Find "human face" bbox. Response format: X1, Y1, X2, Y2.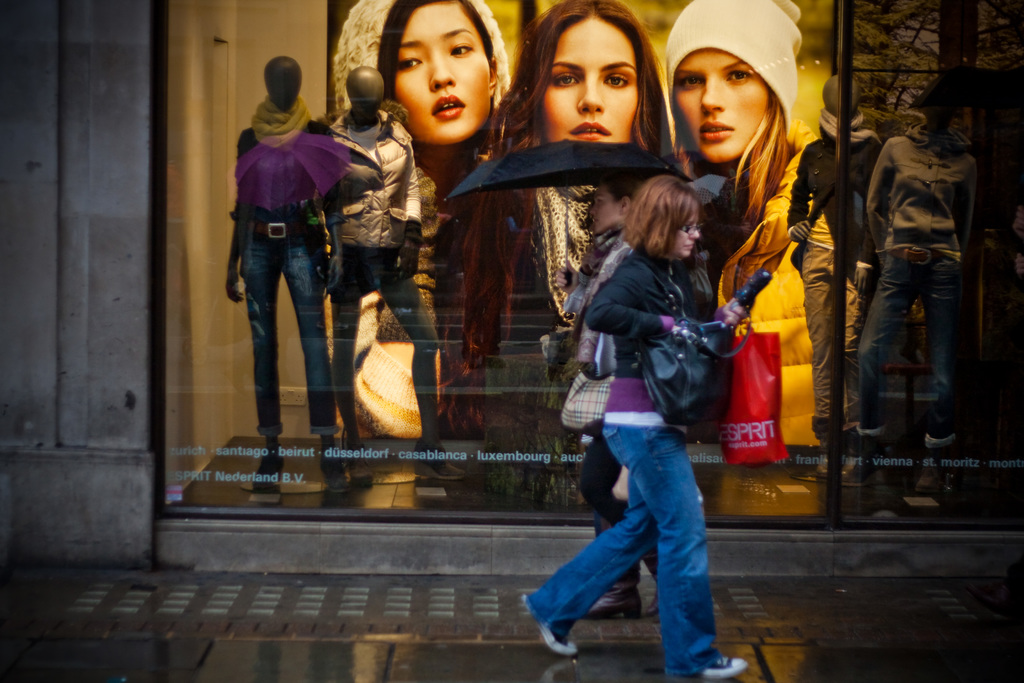
664, 208, 701, 260.
